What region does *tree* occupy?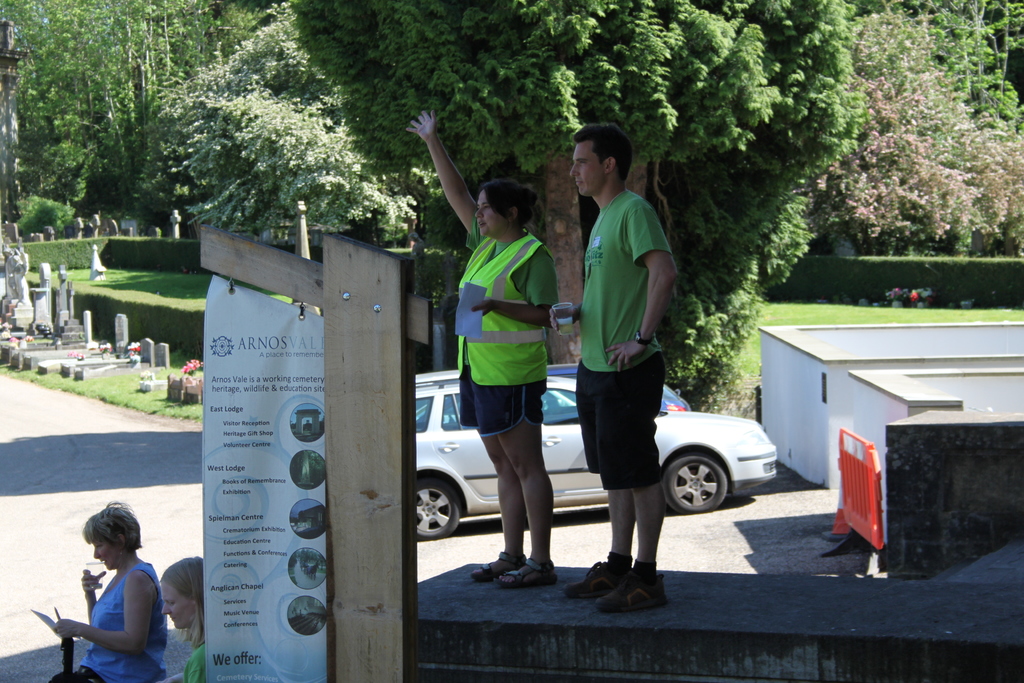
l=0, t=0, r=294, b=257.
